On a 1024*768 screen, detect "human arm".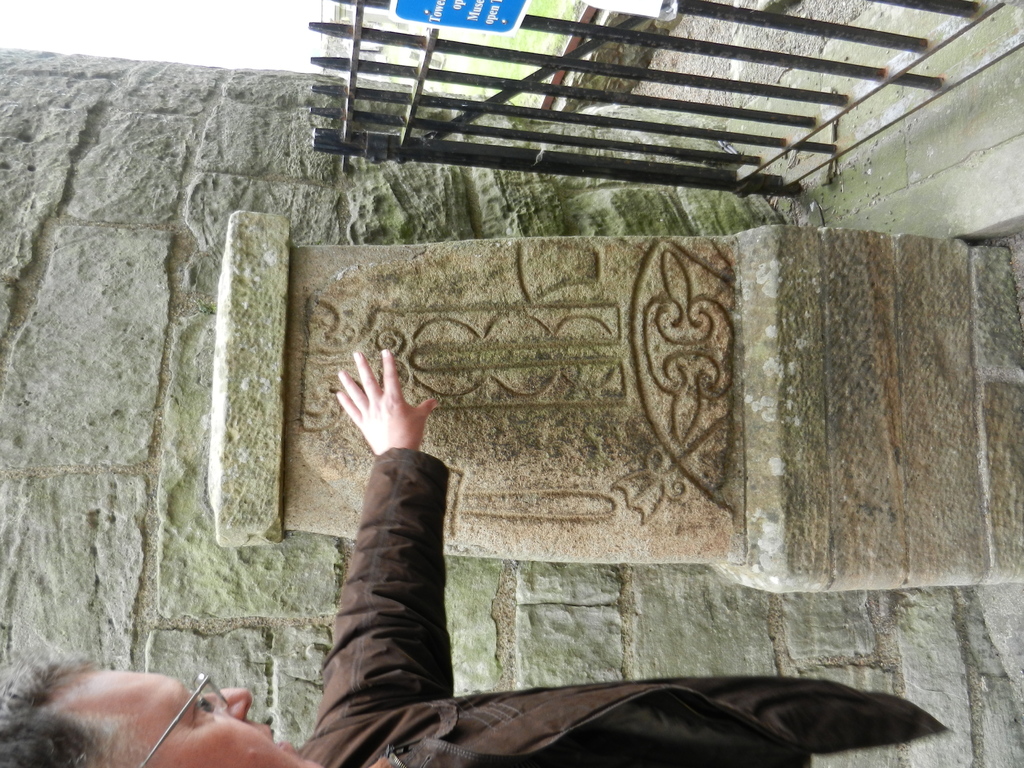
(x1=289, y1=352, x2=477, y2=762).
